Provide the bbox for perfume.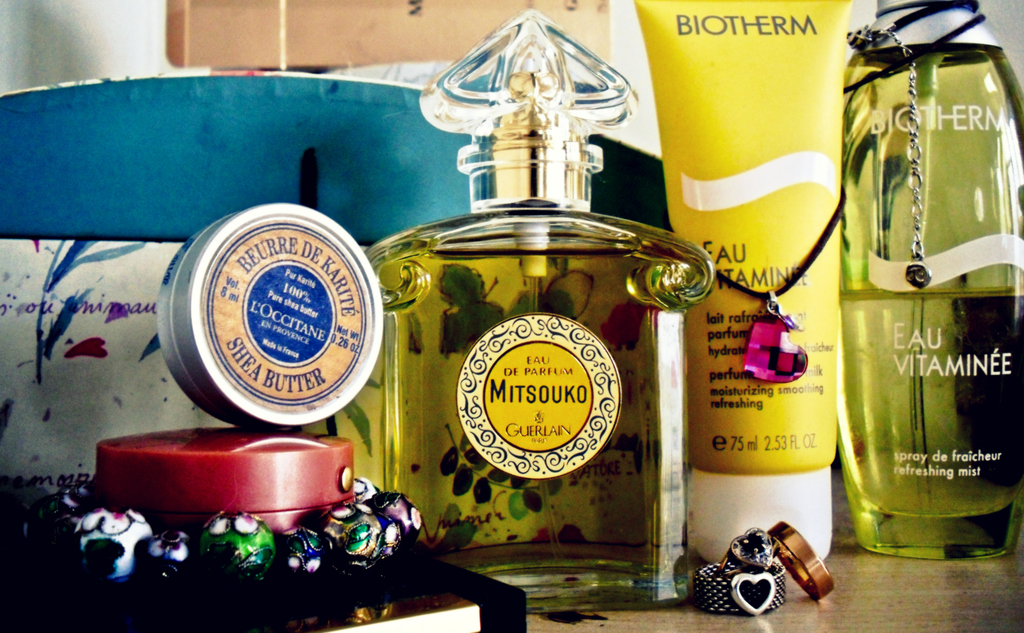
box=[366, 8, 714, 620].
